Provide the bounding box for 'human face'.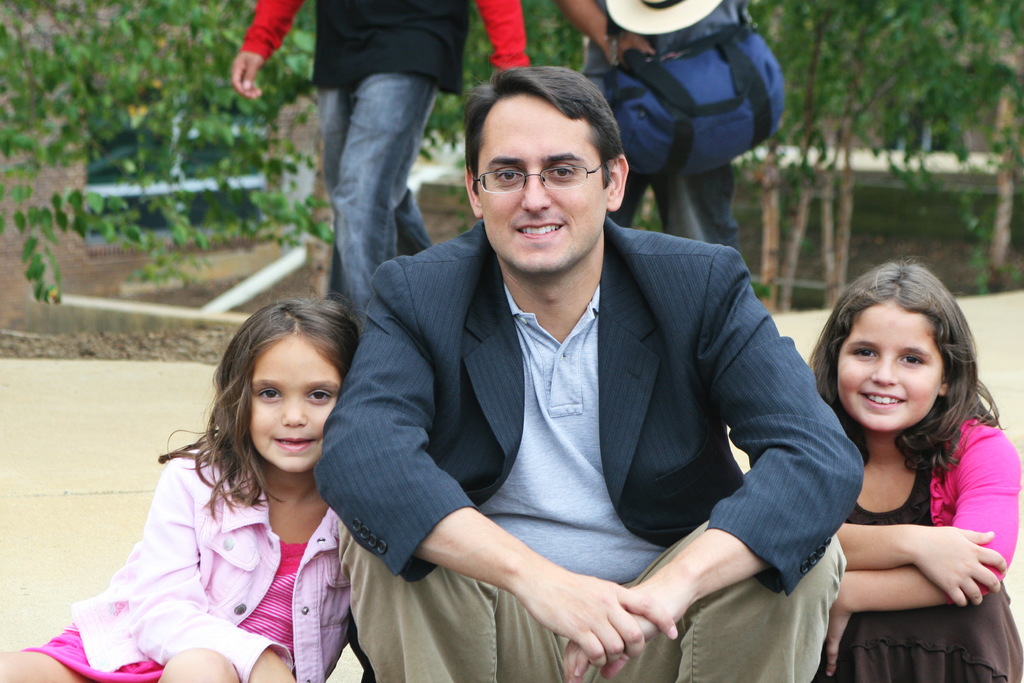
[250, 339, 347, 473].
